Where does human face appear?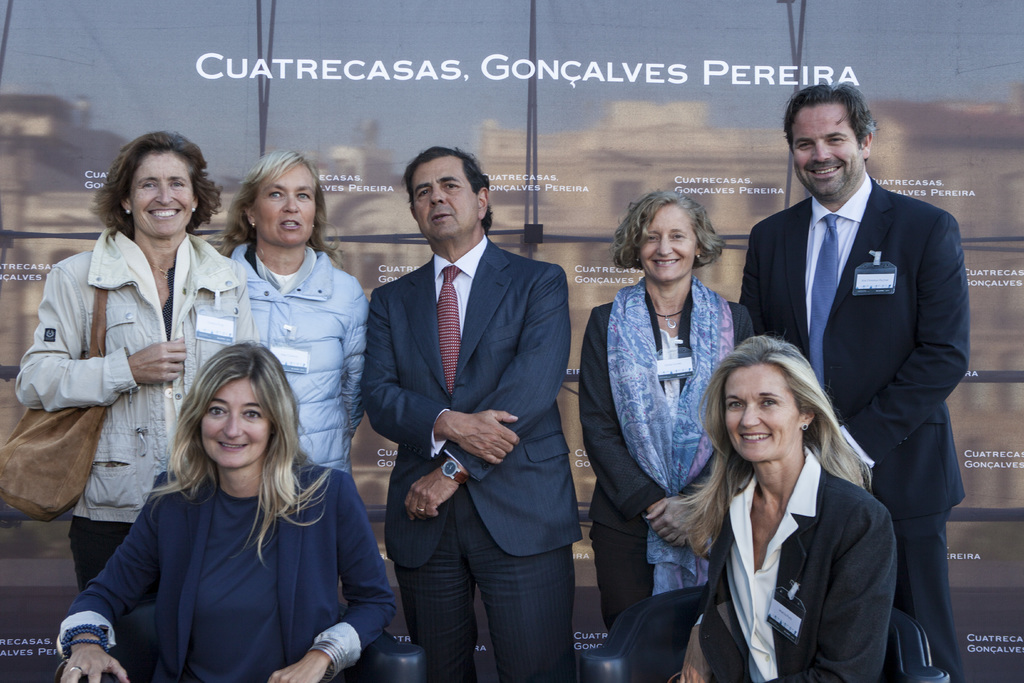
Appears at box=[726, 355, 794, 460].
